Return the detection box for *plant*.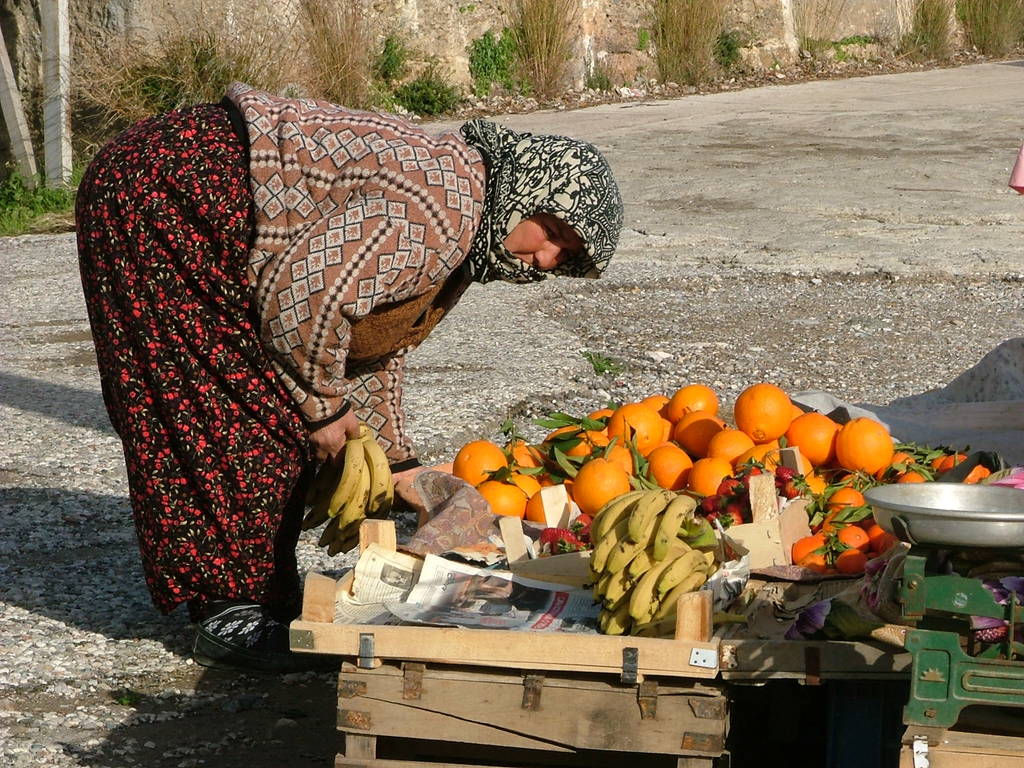
x1=399 y1=72 x2=461 y2=125.
